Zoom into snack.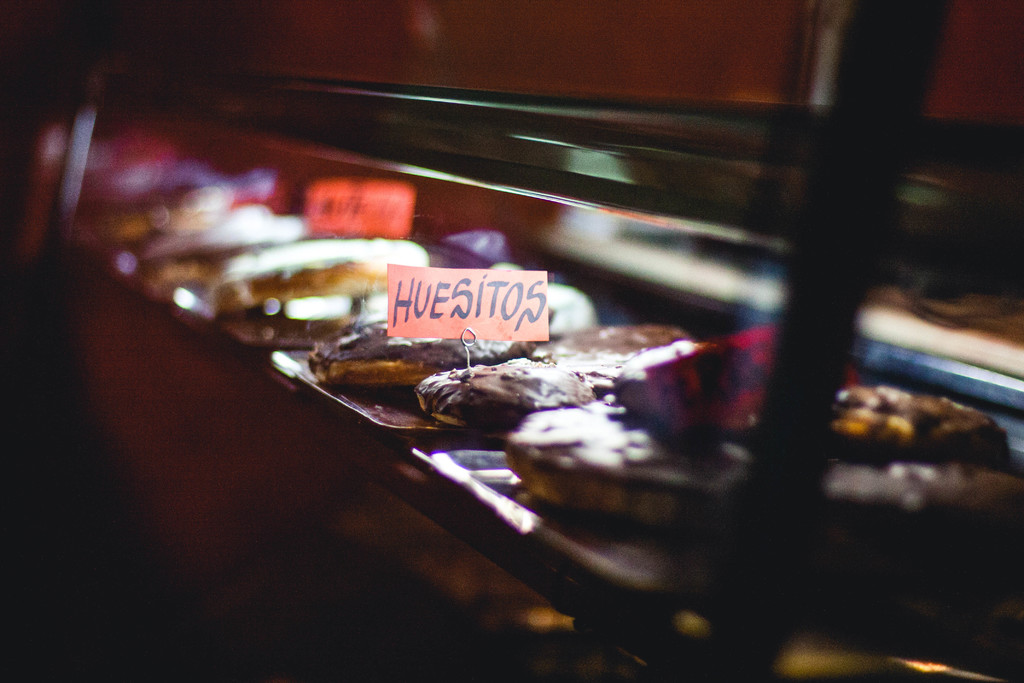
Zoom target: detection(419, 349, 591, 434).
